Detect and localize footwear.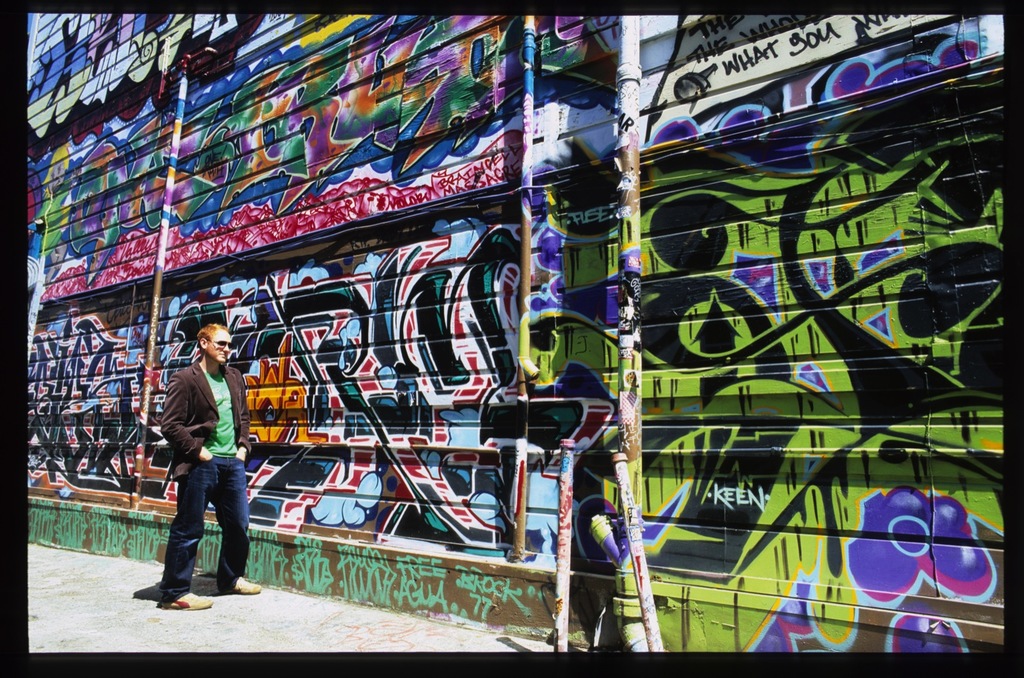
Localized at [230,576,260,595].
